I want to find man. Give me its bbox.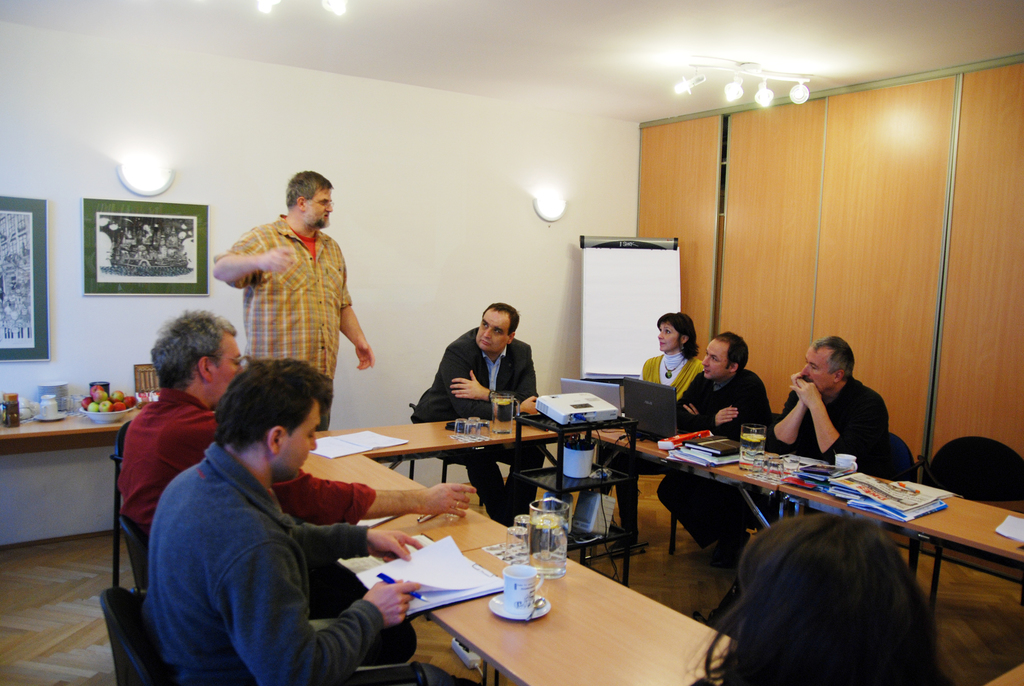
<bbox>755, 332, 896, 474</bbox>.
